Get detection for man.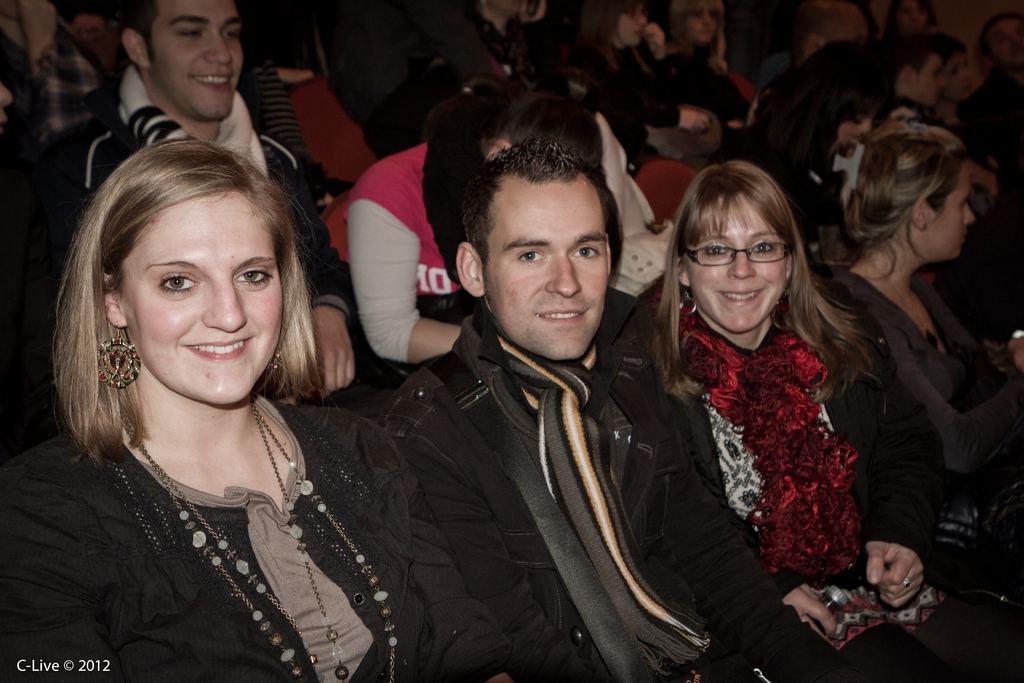
Detection: detection(317, 108, 719, 682).
